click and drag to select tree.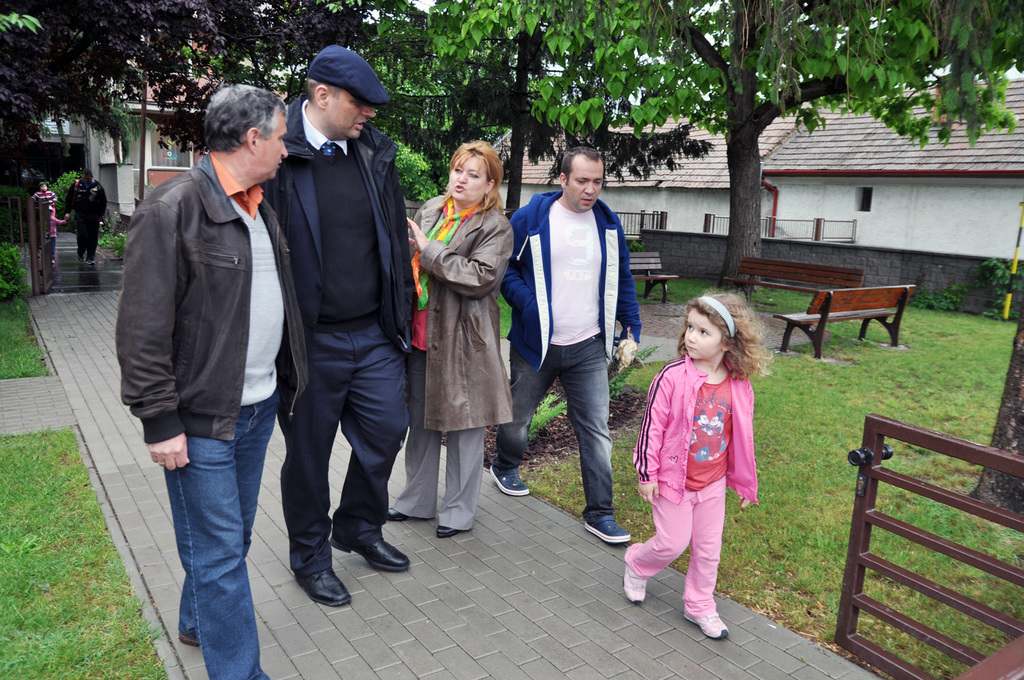
Selection: l=0, t=0, r=360, b=169.
